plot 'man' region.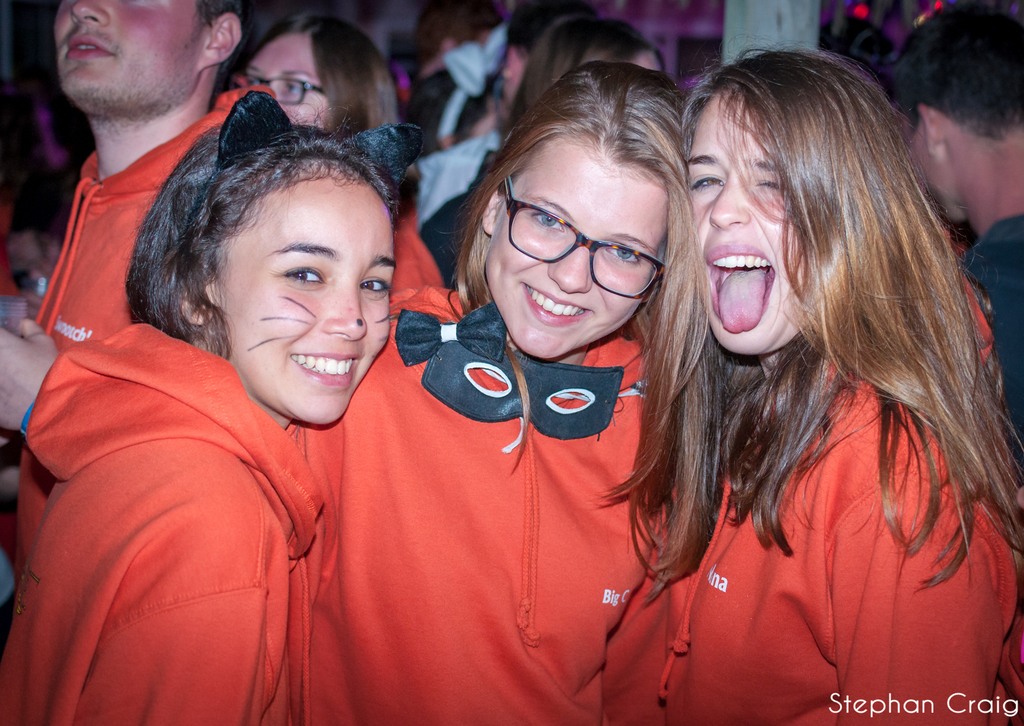
Plotted at Rect(881, 0, 1023, 510).
